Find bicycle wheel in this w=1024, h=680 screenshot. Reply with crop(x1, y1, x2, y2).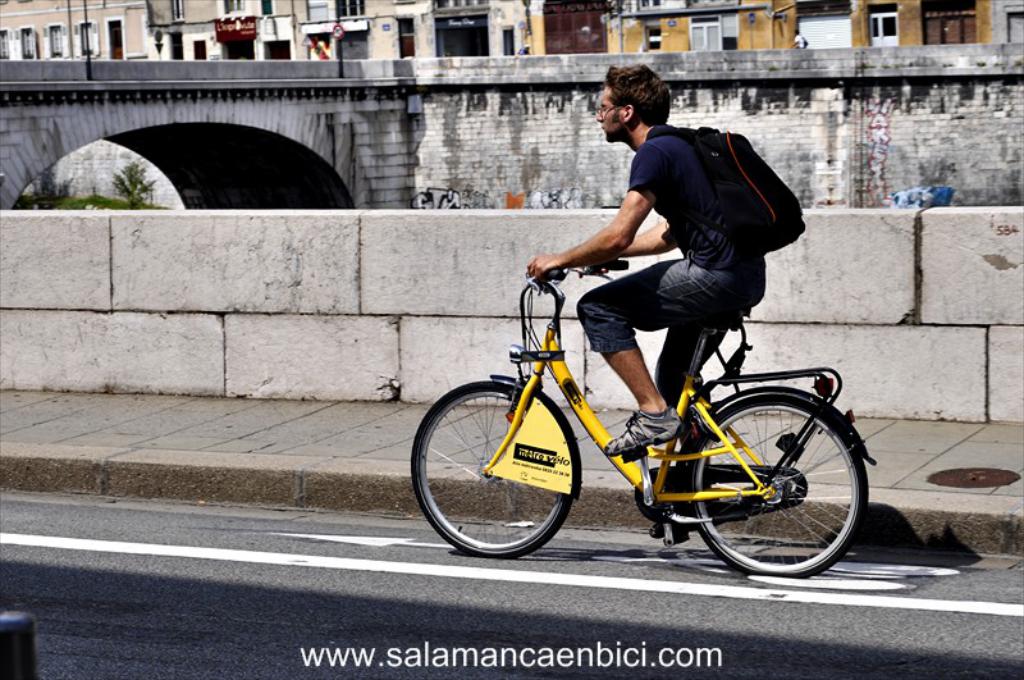
crop(678, 378, 864, 583).
